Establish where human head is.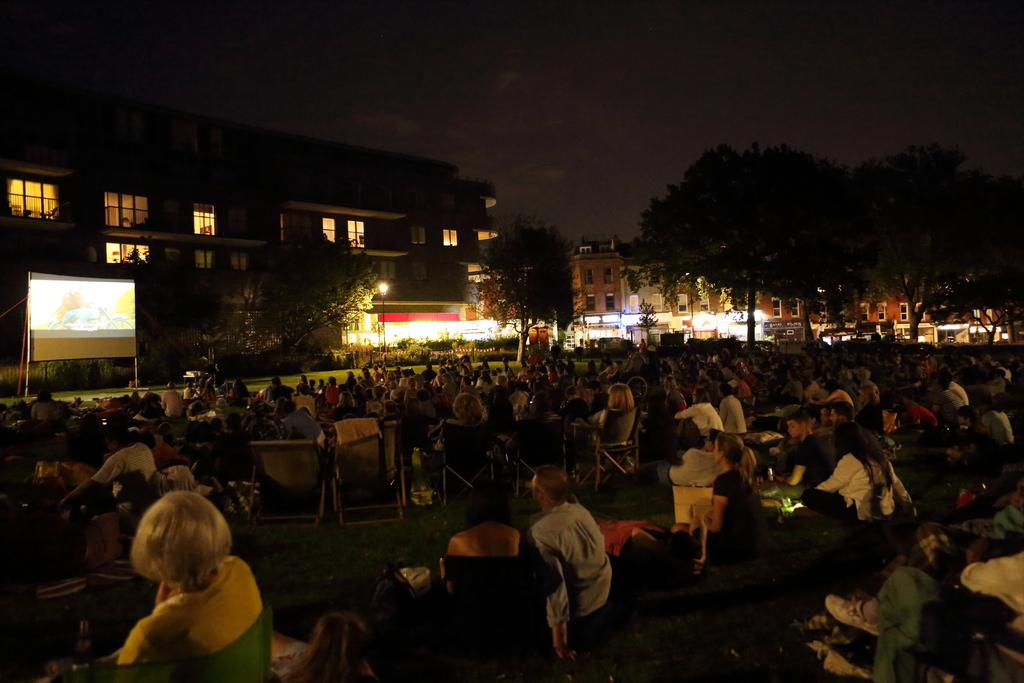
Established at [858,382,881,404].
